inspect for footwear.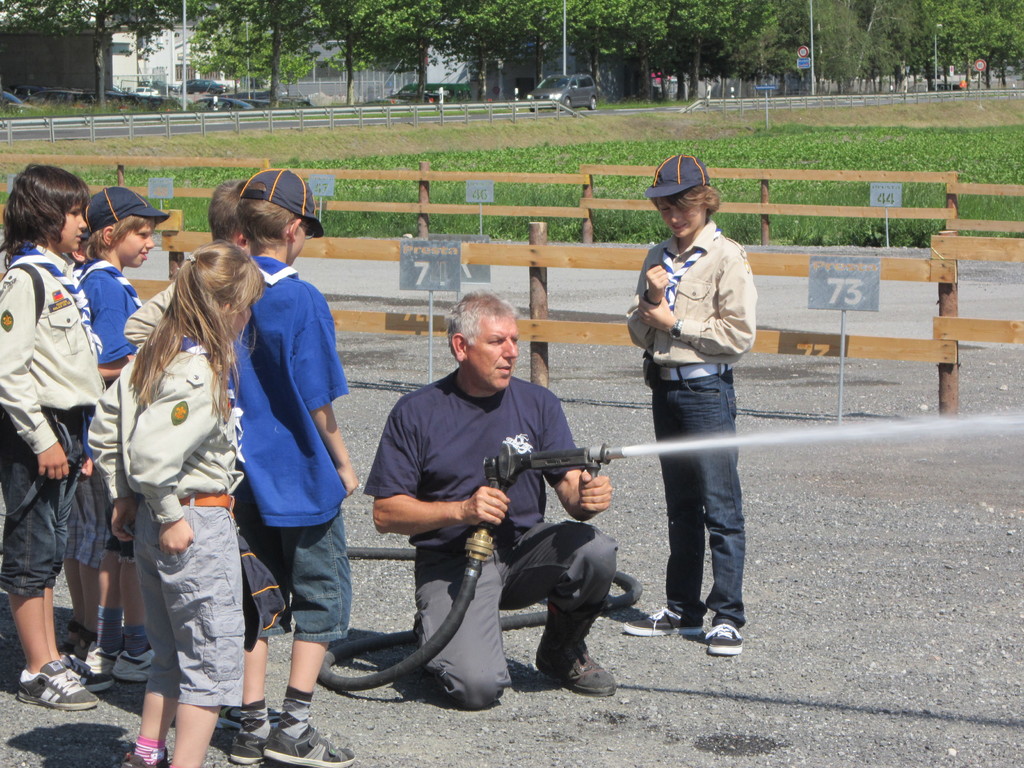
Inspection: (left=700, top=619, right=742, bottom=653).
